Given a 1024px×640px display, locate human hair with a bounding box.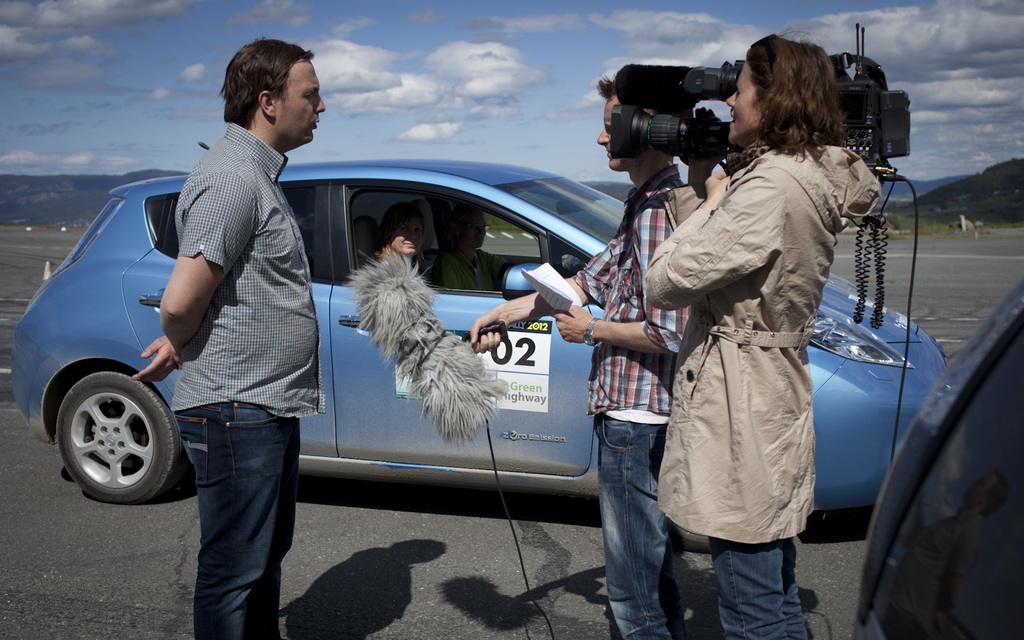
Located: rect(593, 67, 628, 110).
